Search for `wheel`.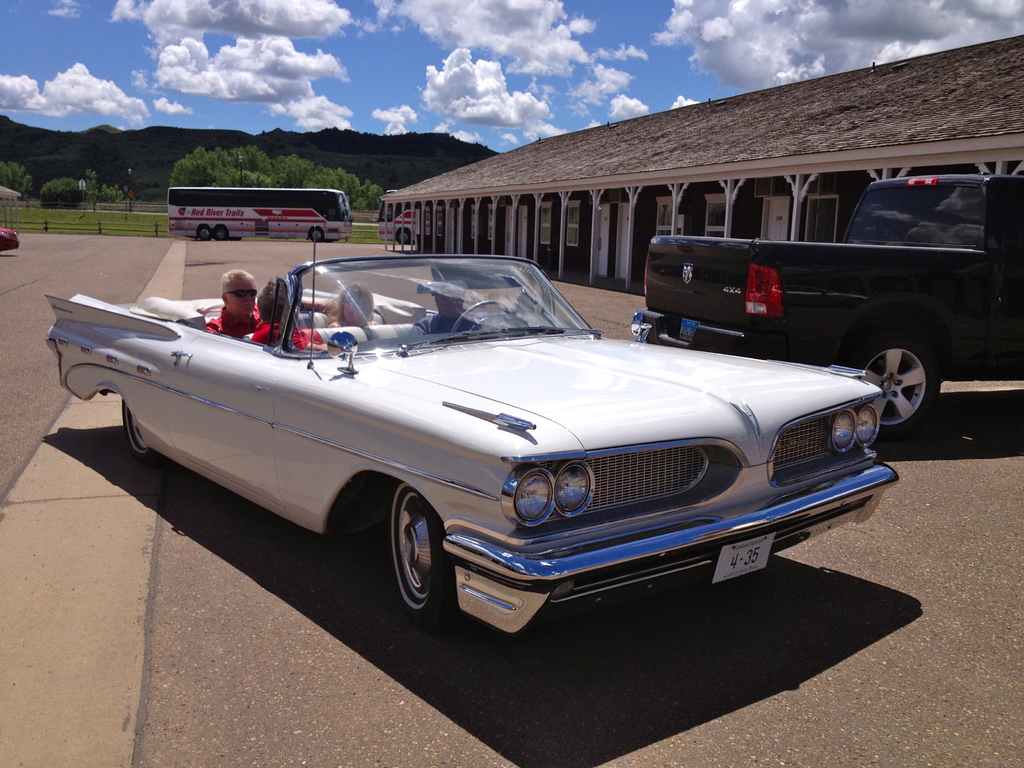
Found at pyautogui.locateOnScreen(449, 299, 510, 335).
